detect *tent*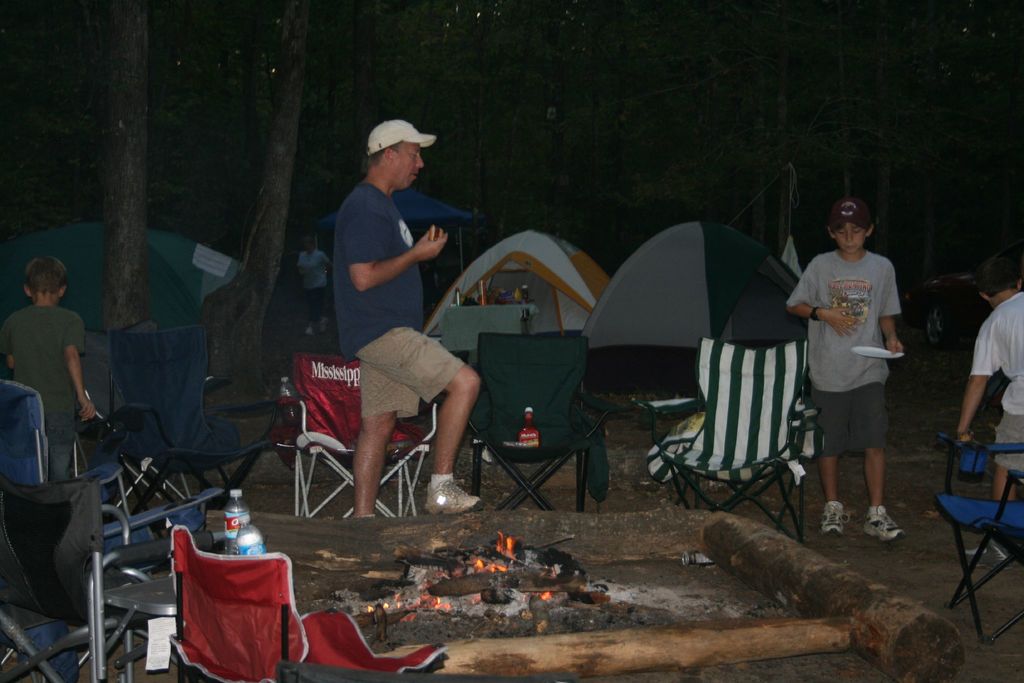
{"x1": 575, "y1": 210, "x2": 829, "y2": 403}
